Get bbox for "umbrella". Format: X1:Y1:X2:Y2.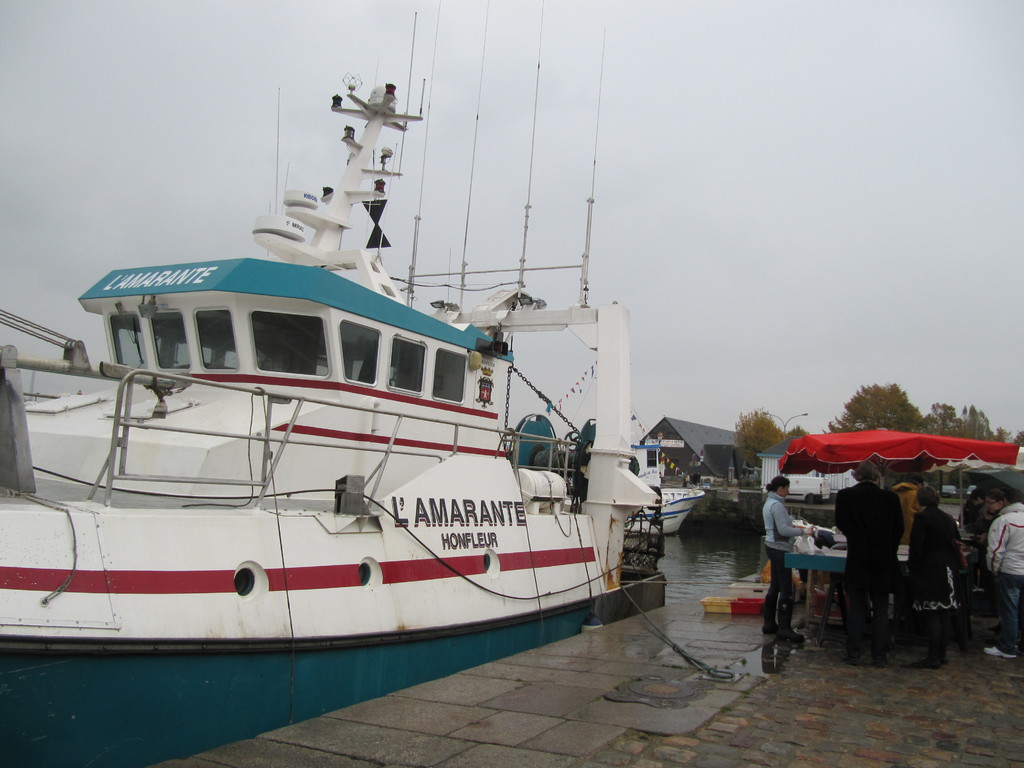
943:447:1023:536.
